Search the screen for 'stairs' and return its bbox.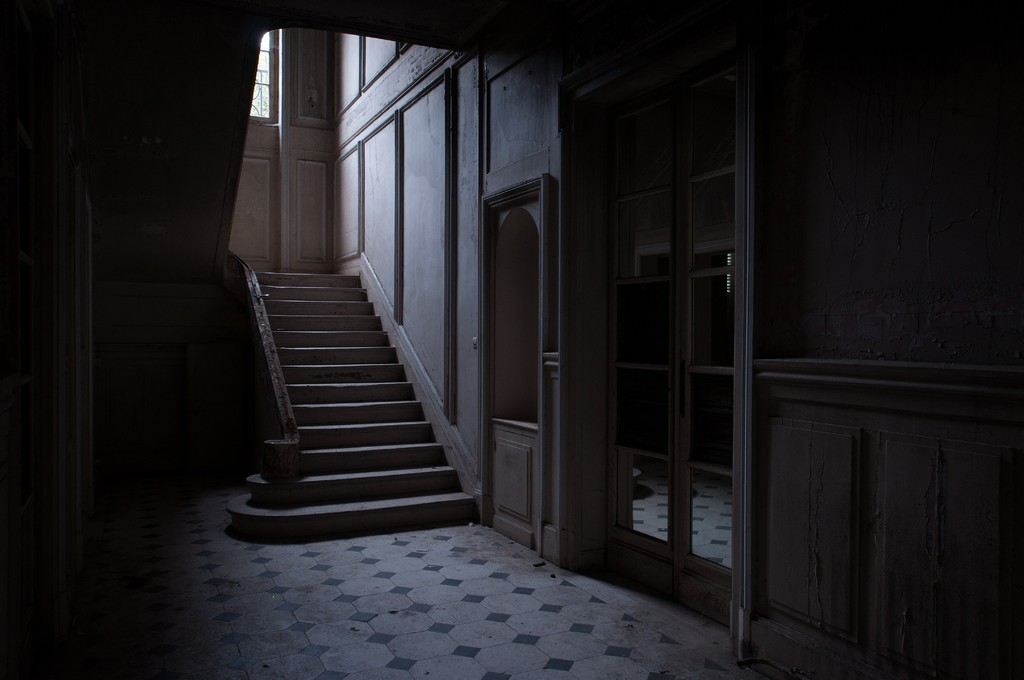
Found: left=228, top=266, right=477, bottom=541.
